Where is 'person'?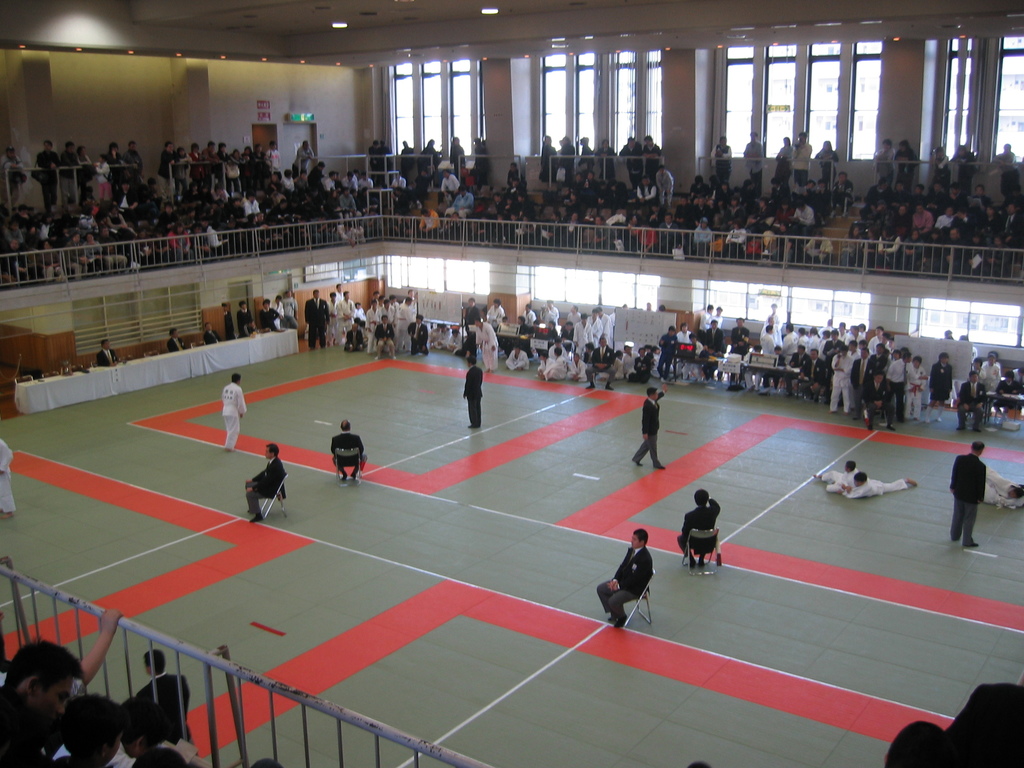
<box>59,691,141,767</box>.
